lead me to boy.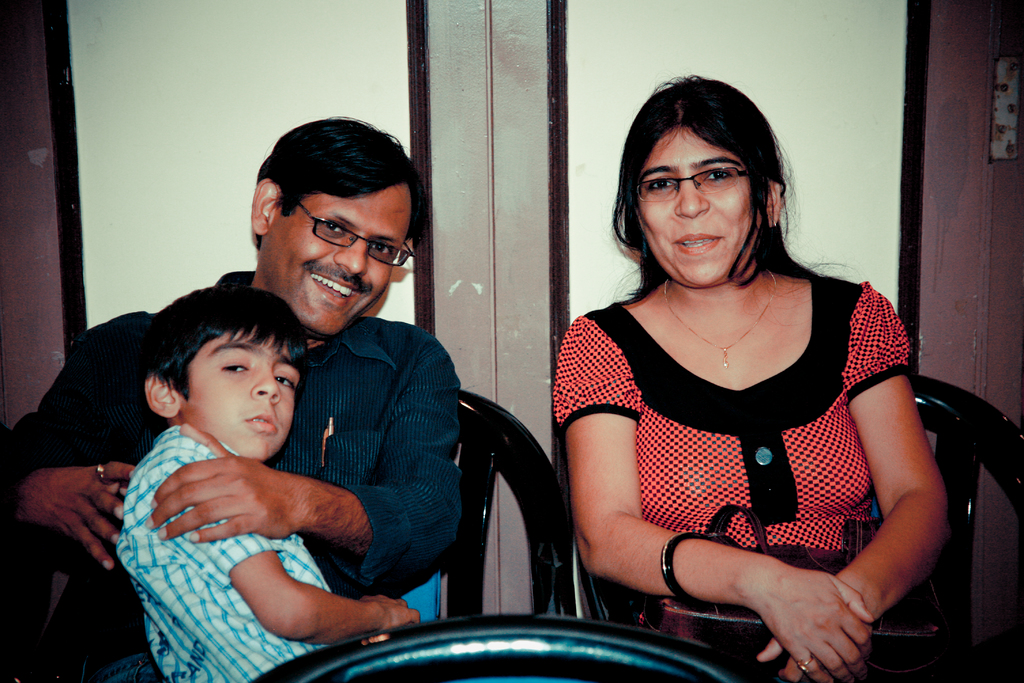
Lead to <region>134, 276, 399, 654</region>.
